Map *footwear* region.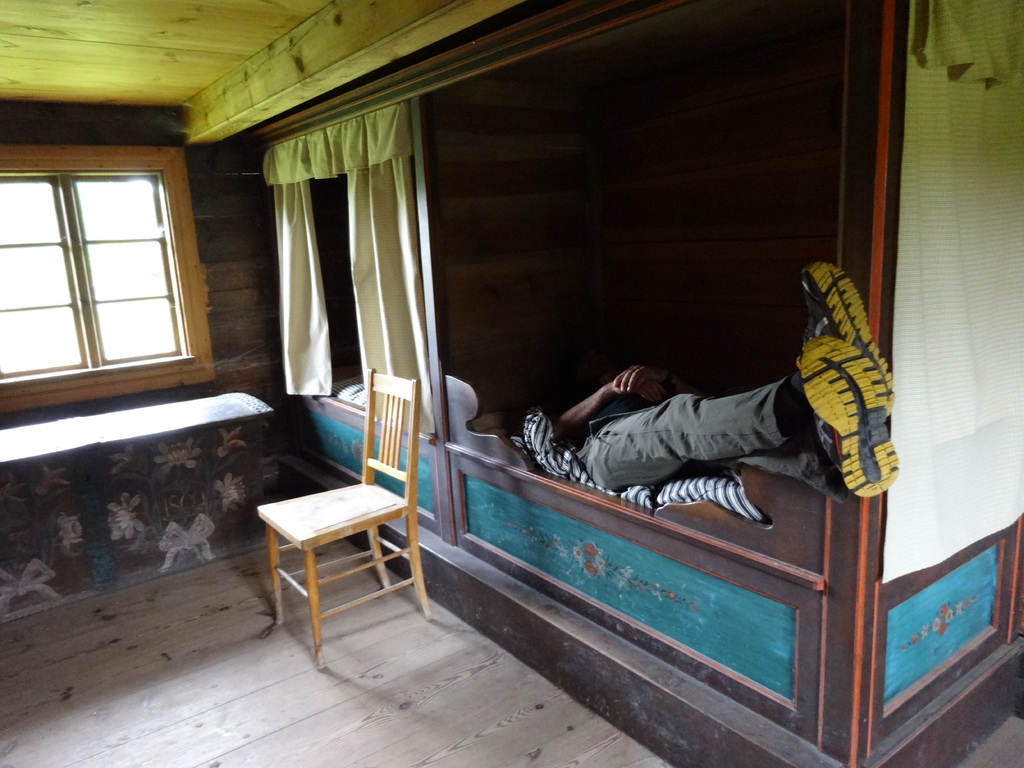
Mapped to (left=803, top=268, right=892, bottom=409).
